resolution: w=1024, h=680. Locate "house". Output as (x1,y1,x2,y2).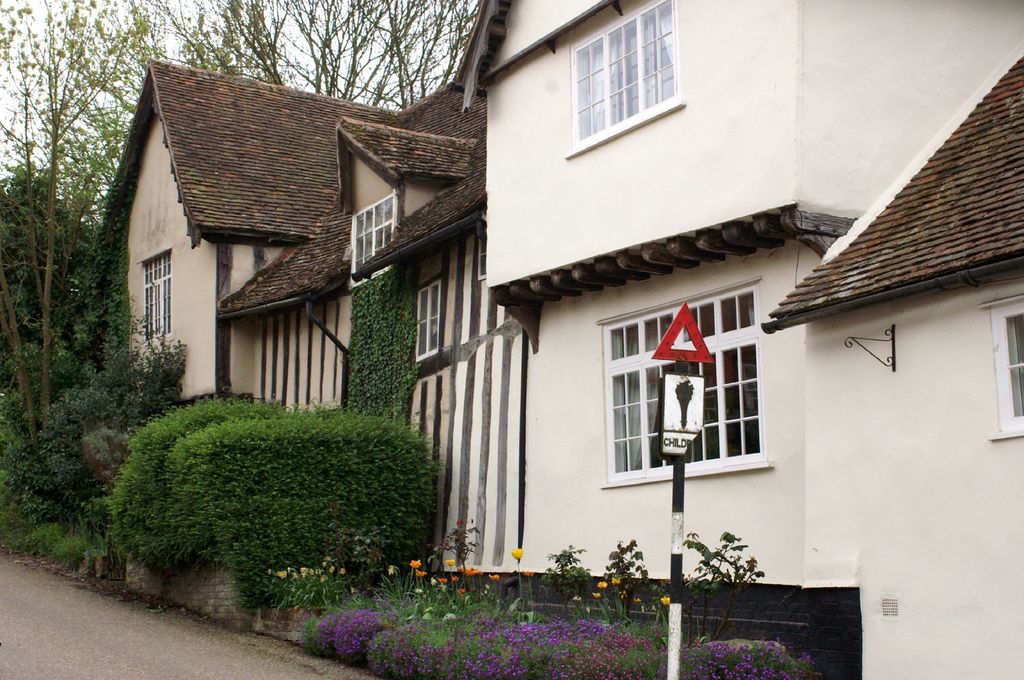
(765,43,1023,679).
